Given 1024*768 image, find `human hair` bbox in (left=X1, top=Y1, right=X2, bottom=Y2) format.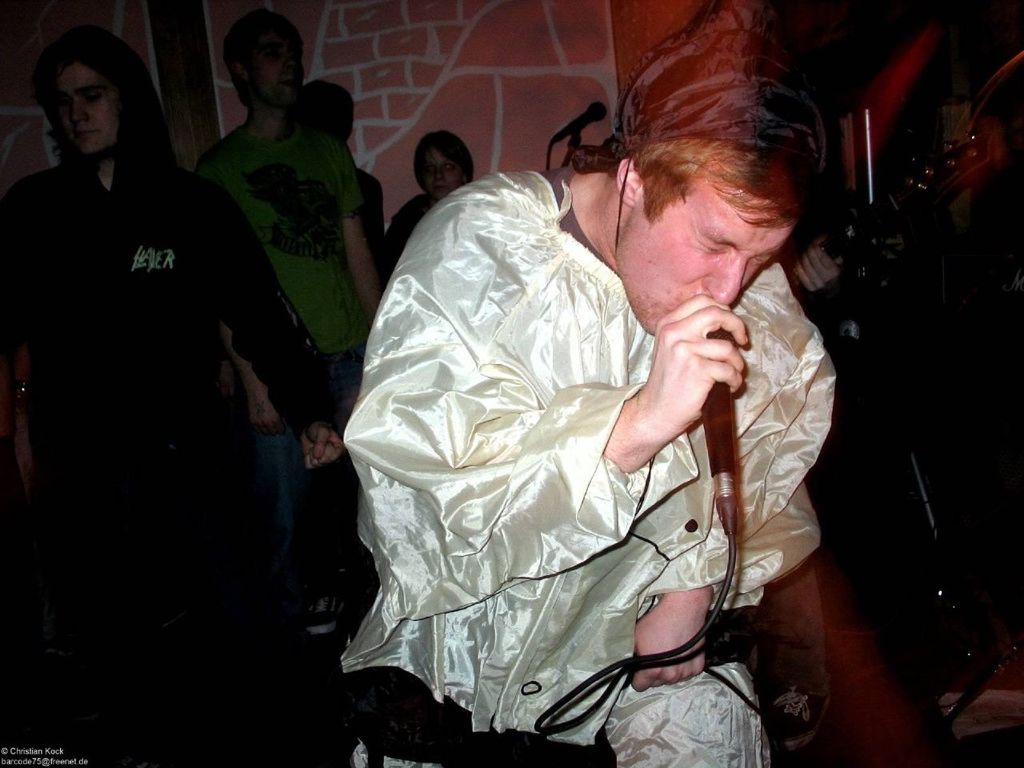
(left=414, top=130, right=472, bottom=184).
